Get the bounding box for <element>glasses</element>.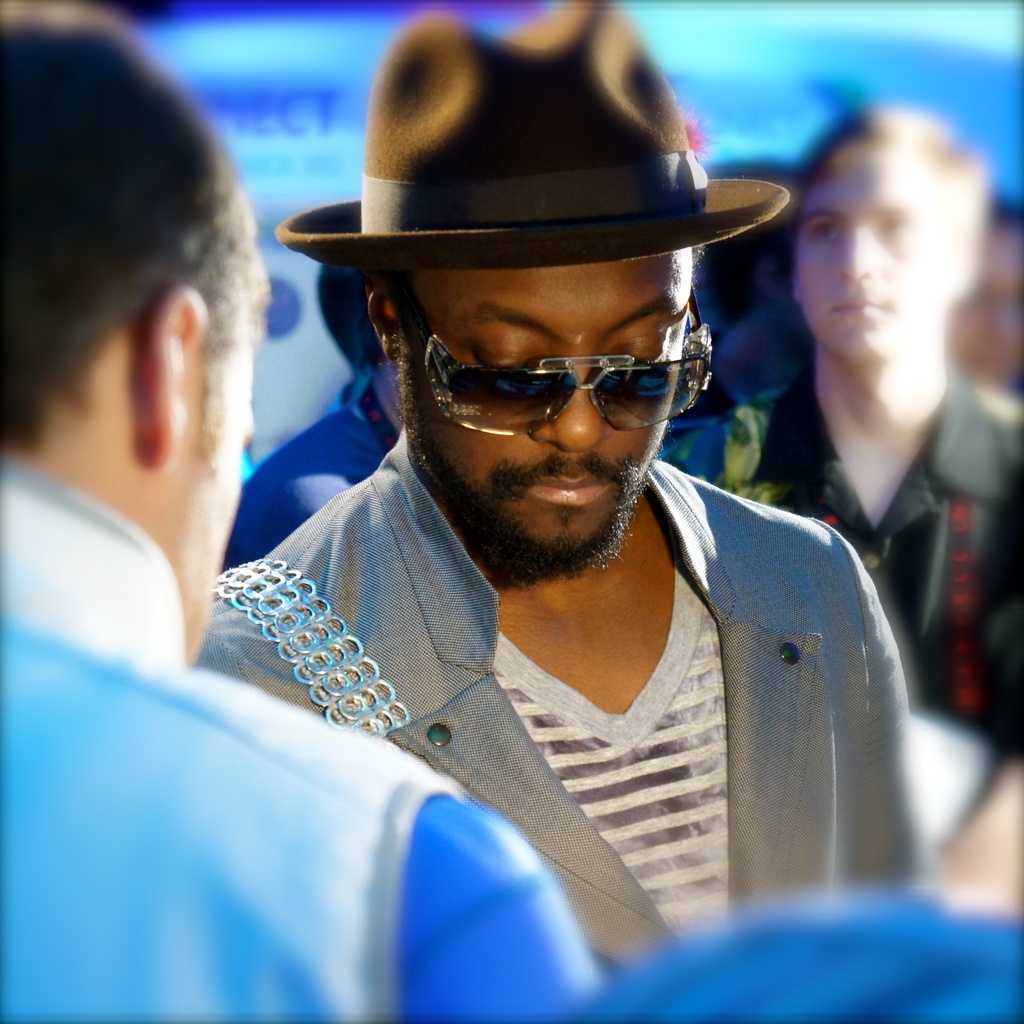
select_region(380, 273, 719, 438).
